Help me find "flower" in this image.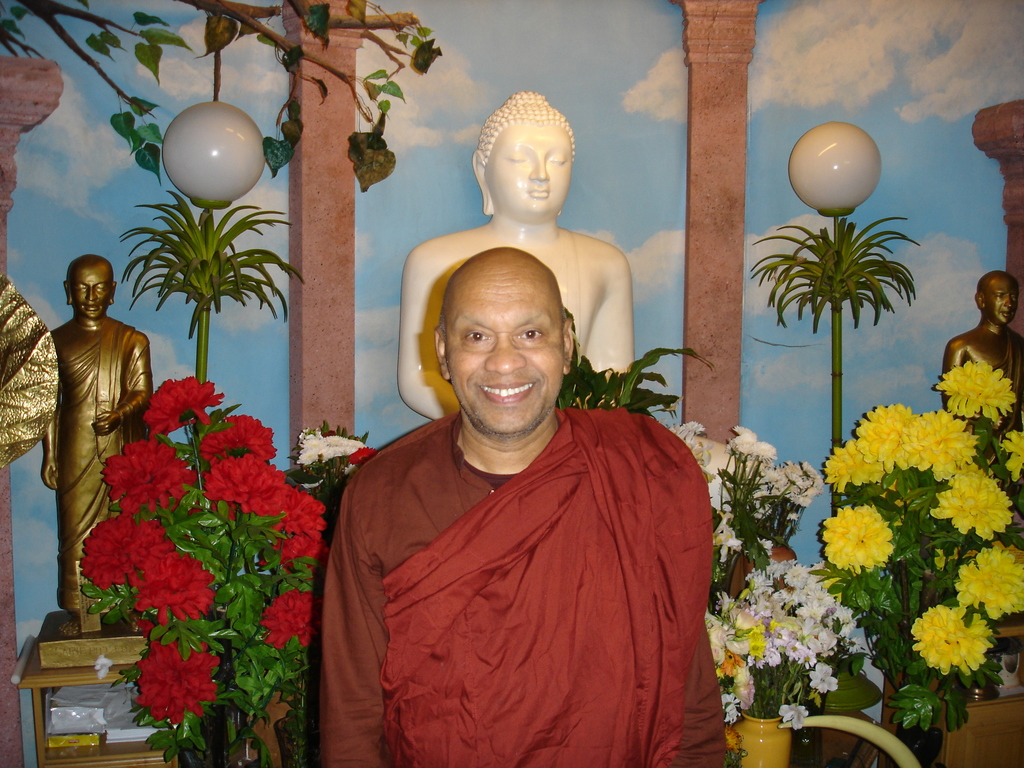
Found it: l=913, t=602, r=998, b=679.
